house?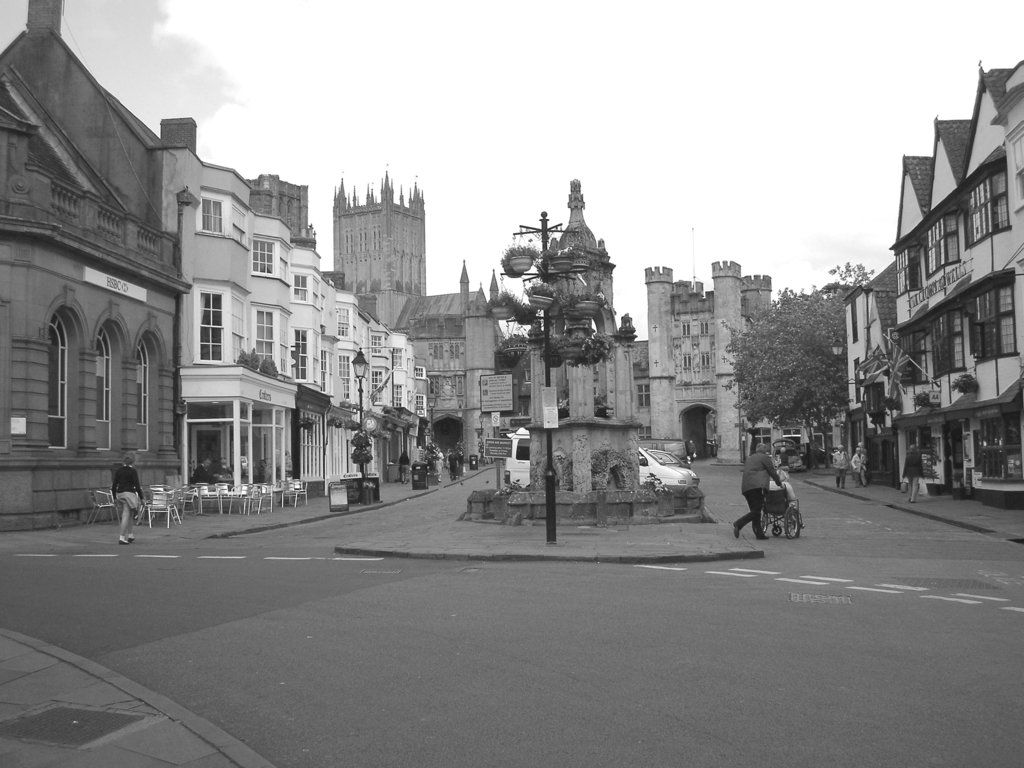
x1=408, y1=285, x2=508, y2=476
